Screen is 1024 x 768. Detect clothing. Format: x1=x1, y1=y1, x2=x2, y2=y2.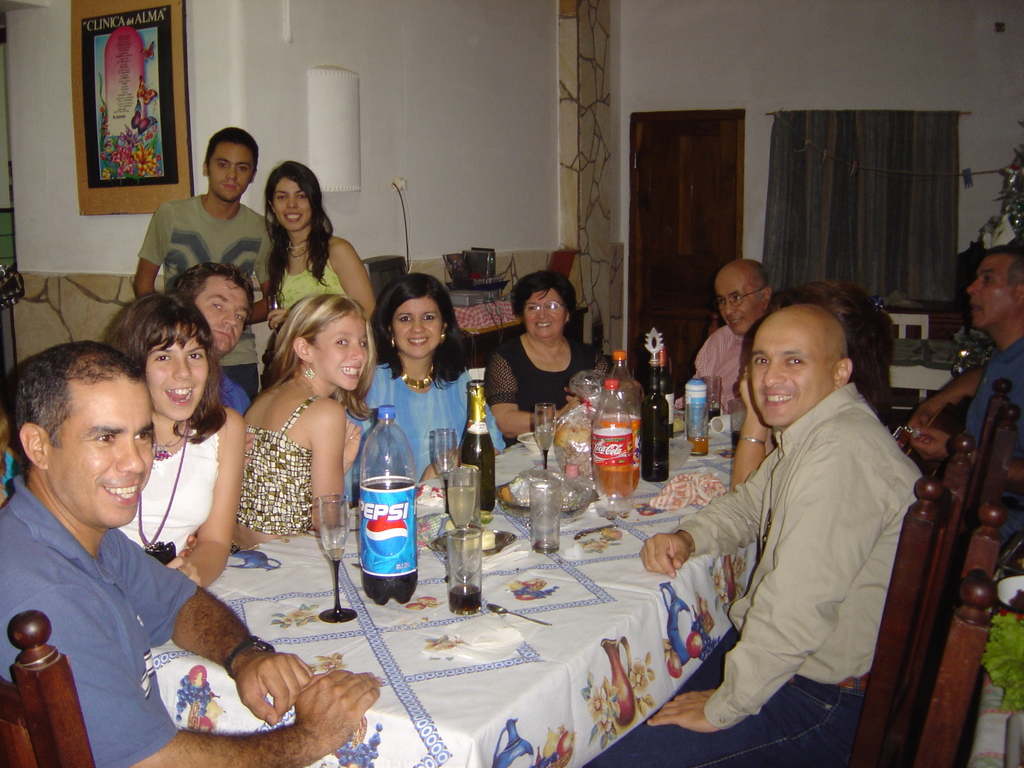
x1=111, y1=424, x2=216, y2=559.
